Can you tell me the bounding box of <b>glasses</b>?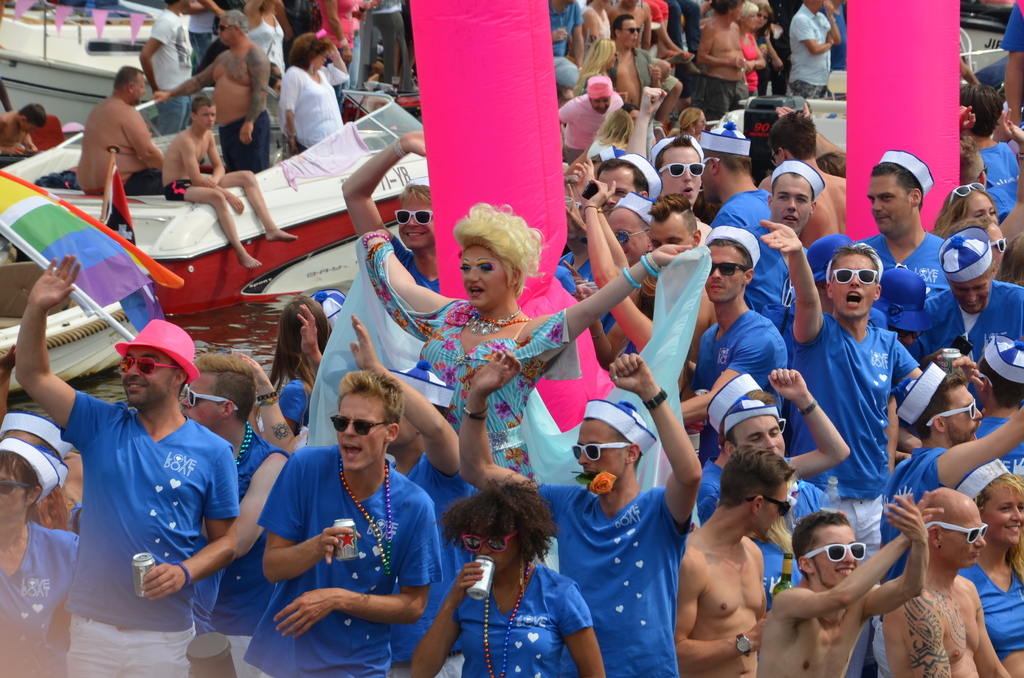
(984,237,1010,251).
